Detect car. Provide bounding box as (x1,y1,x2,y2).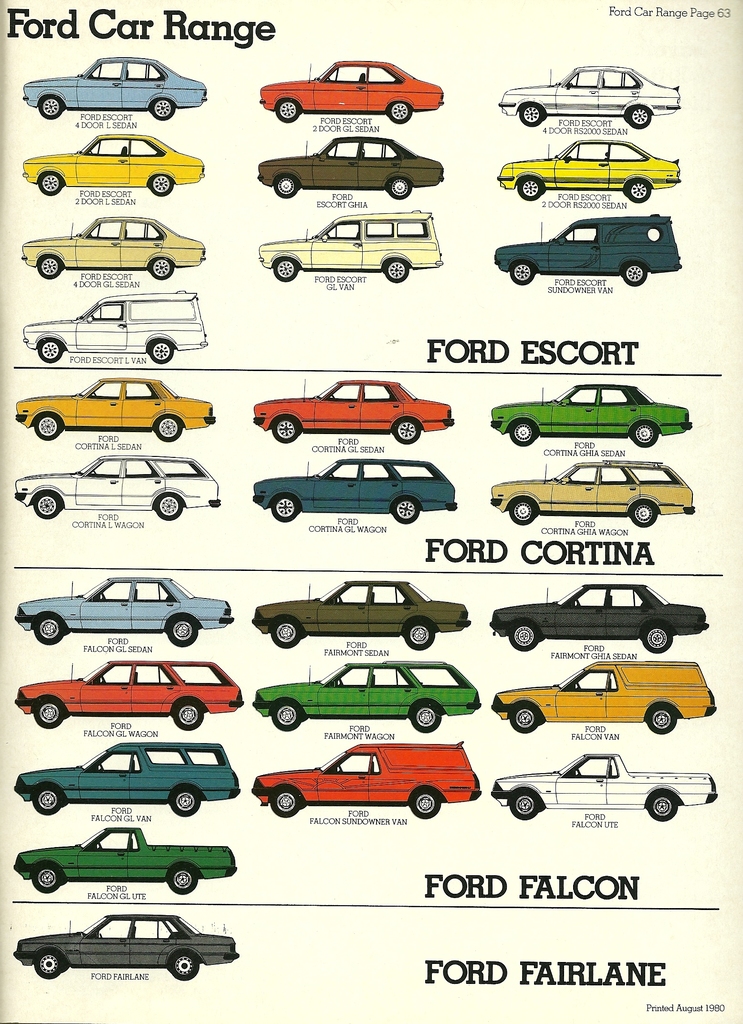
(261,60,445,125).
